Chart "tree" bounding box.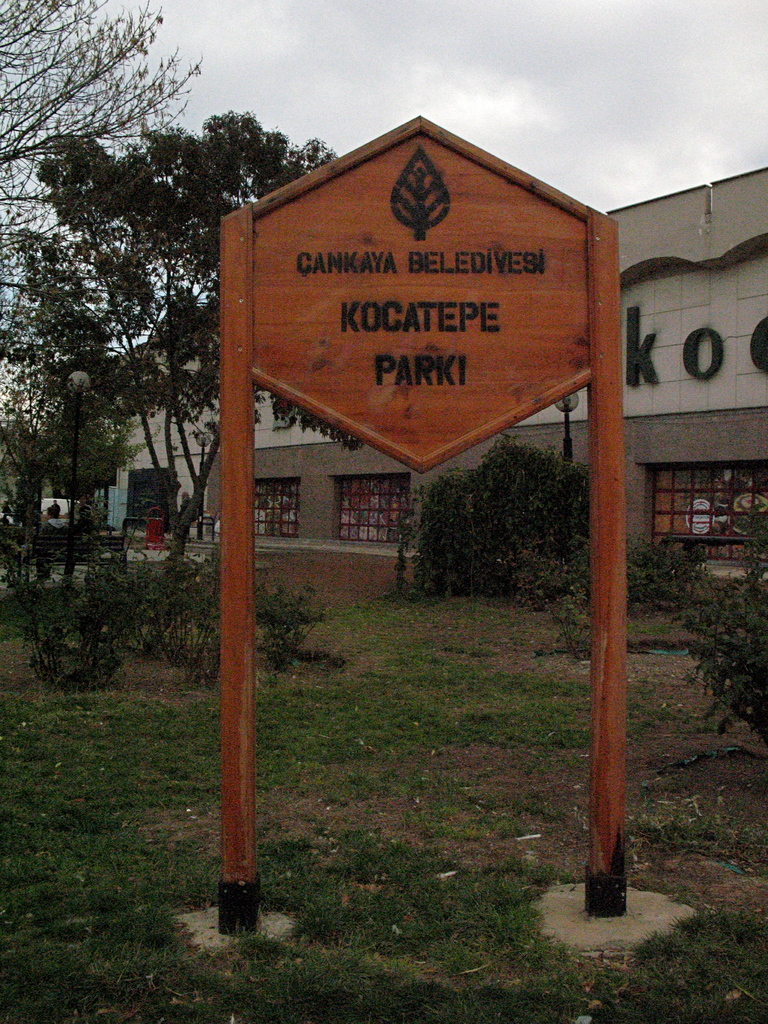
Charted: 0/115/340/564.
